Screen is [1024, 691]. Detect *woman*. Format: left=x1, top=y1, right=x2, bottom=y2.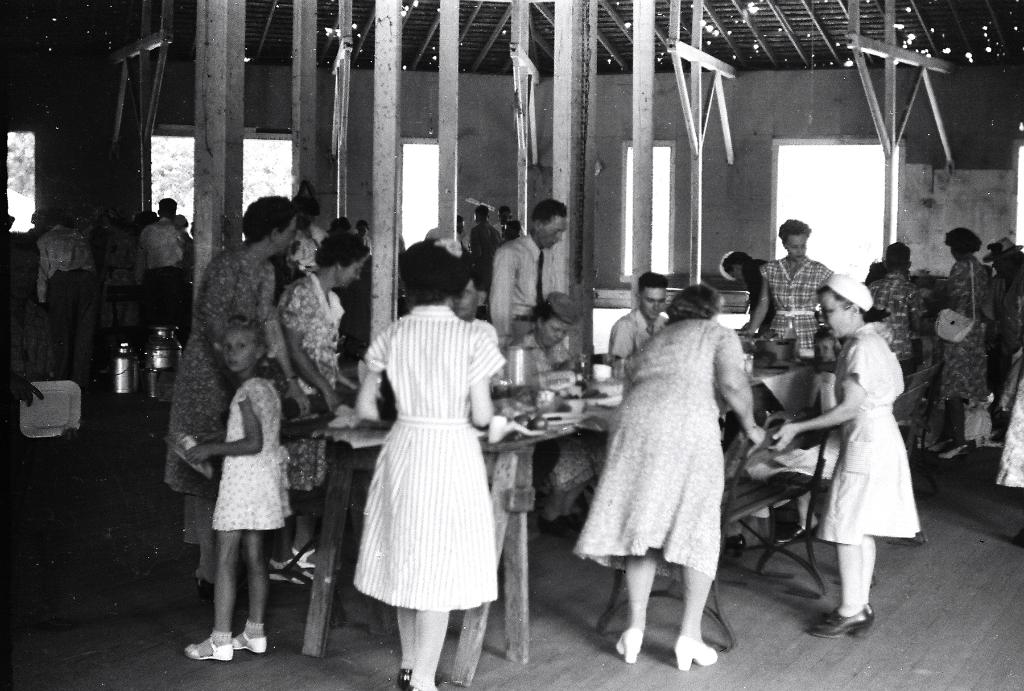
left=584, top=282, right=764, bottom=671.
